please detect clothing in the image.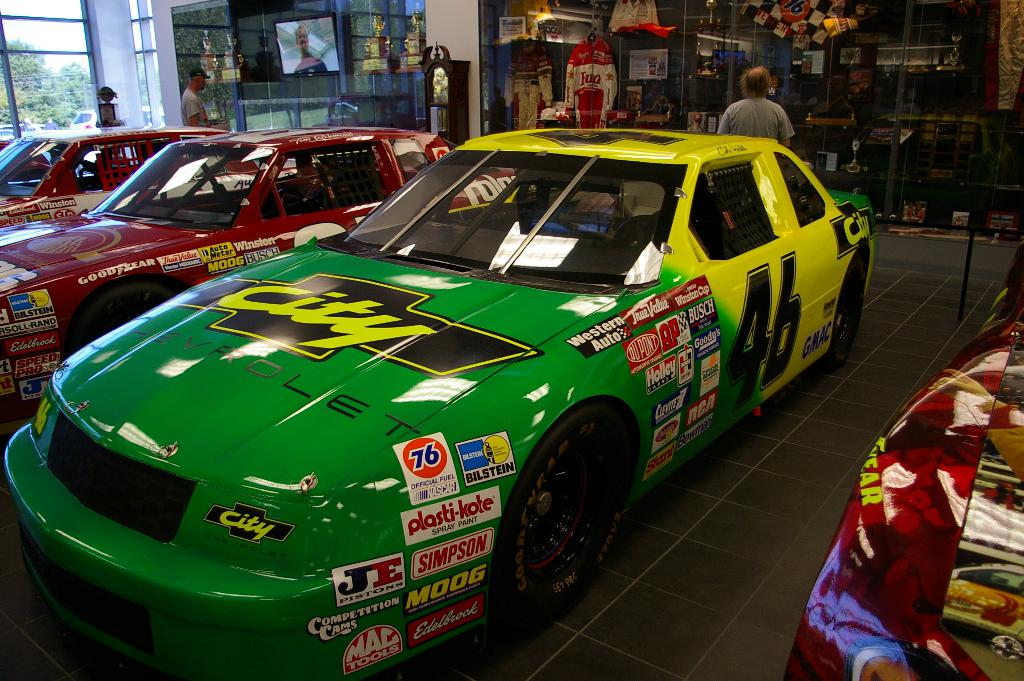
<region>179, 85, 211, 130</region>.
